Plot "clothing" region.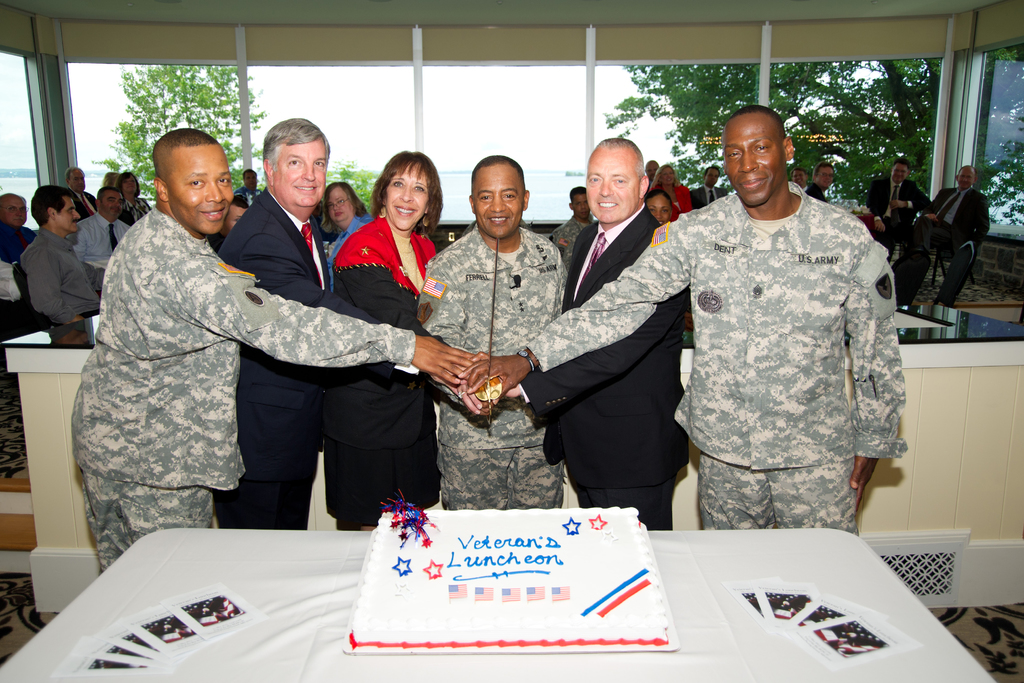
Plotted at l=216, t=185, r=321, b=529.
